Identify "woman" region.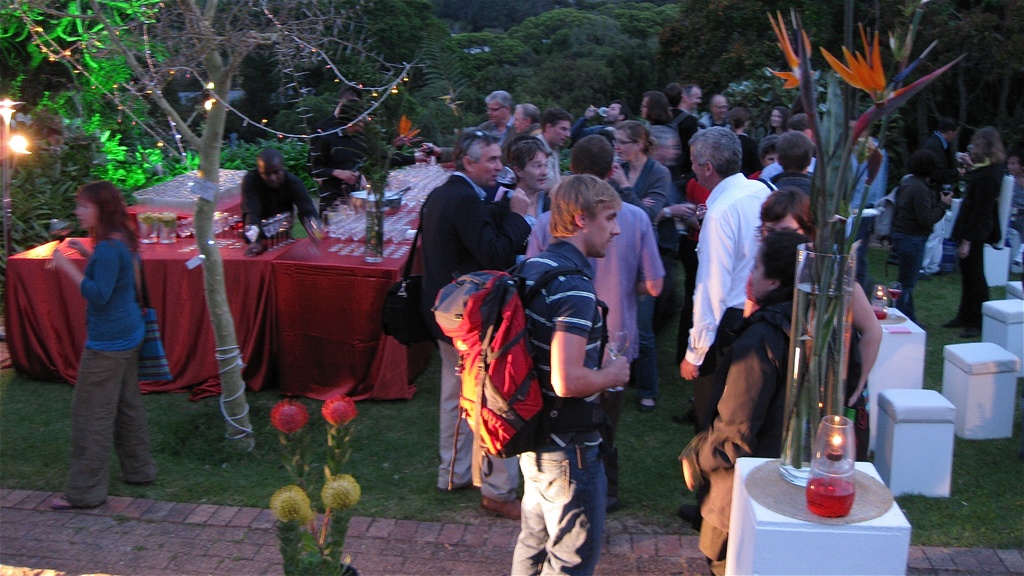
Region: 740, 184, 883, 413.
